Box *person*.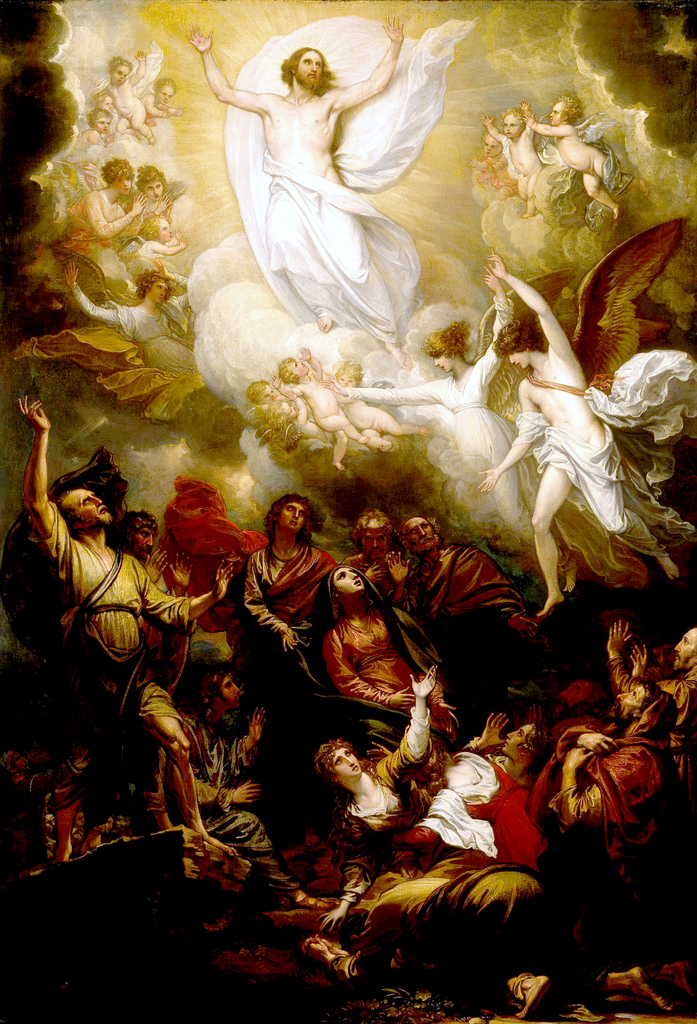
520/97/650/218.
